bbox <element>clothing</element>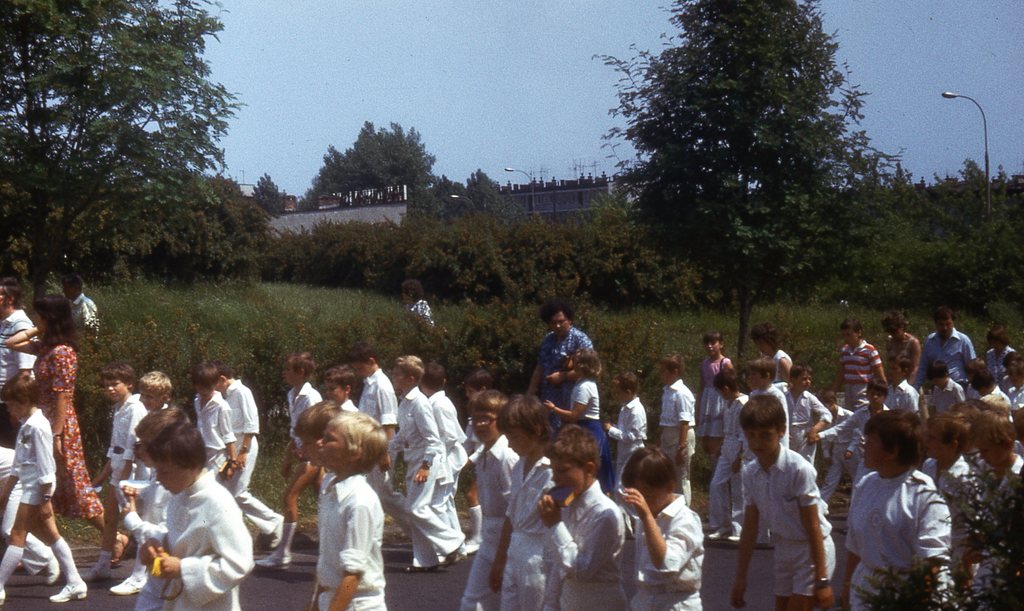
left=1007, top=387, right=1023, bottom=414
